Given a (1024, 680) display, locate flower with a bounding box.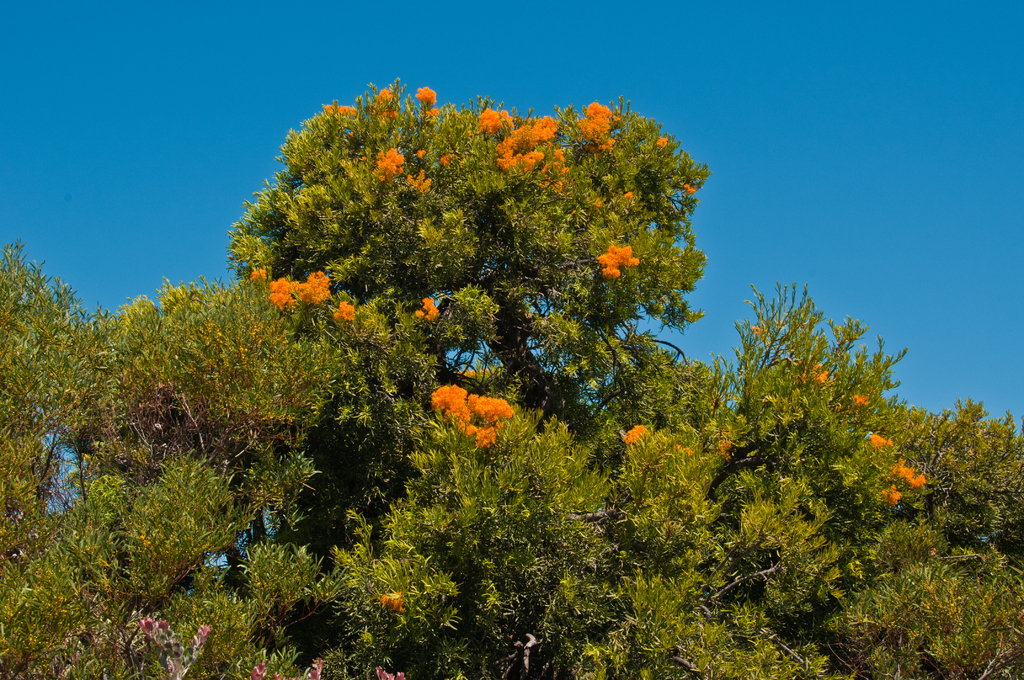
Located: pyautogui.locateOnScreen(319, 70, 400, 118).
